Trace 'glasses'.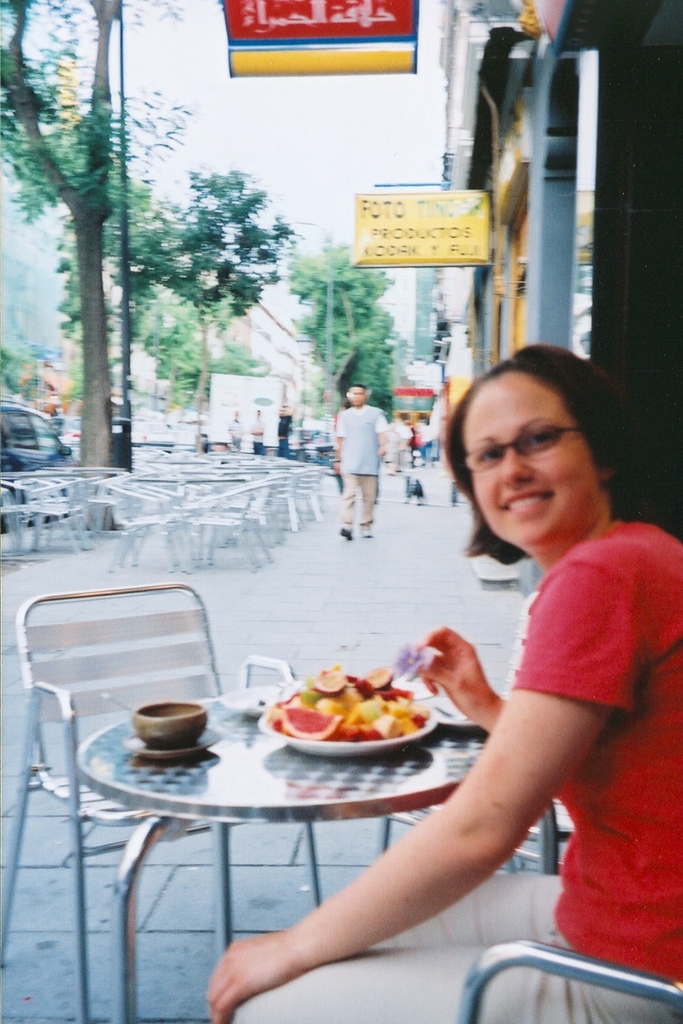
Traced to <region>458, 424, 588, 469</region>.
